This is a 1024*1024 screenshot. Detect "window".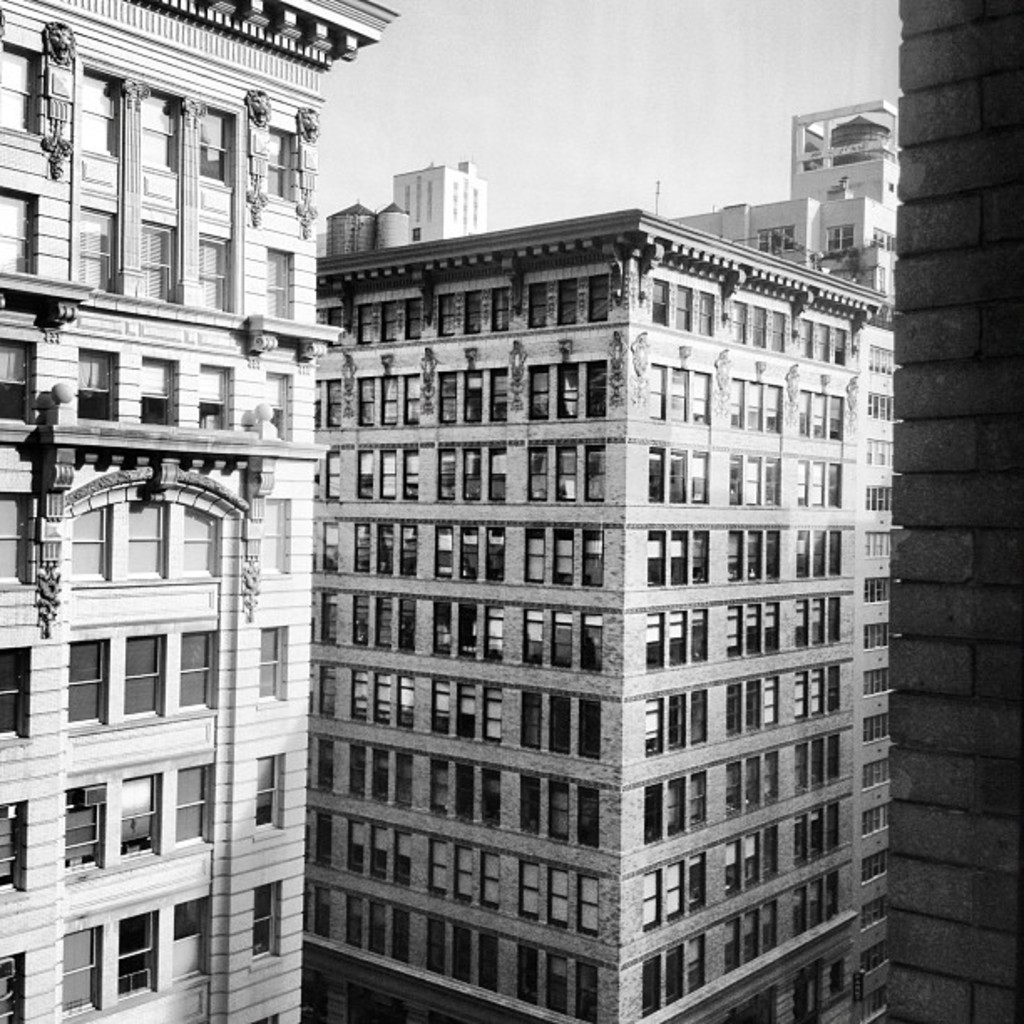
(261, 502, 286, 574).
